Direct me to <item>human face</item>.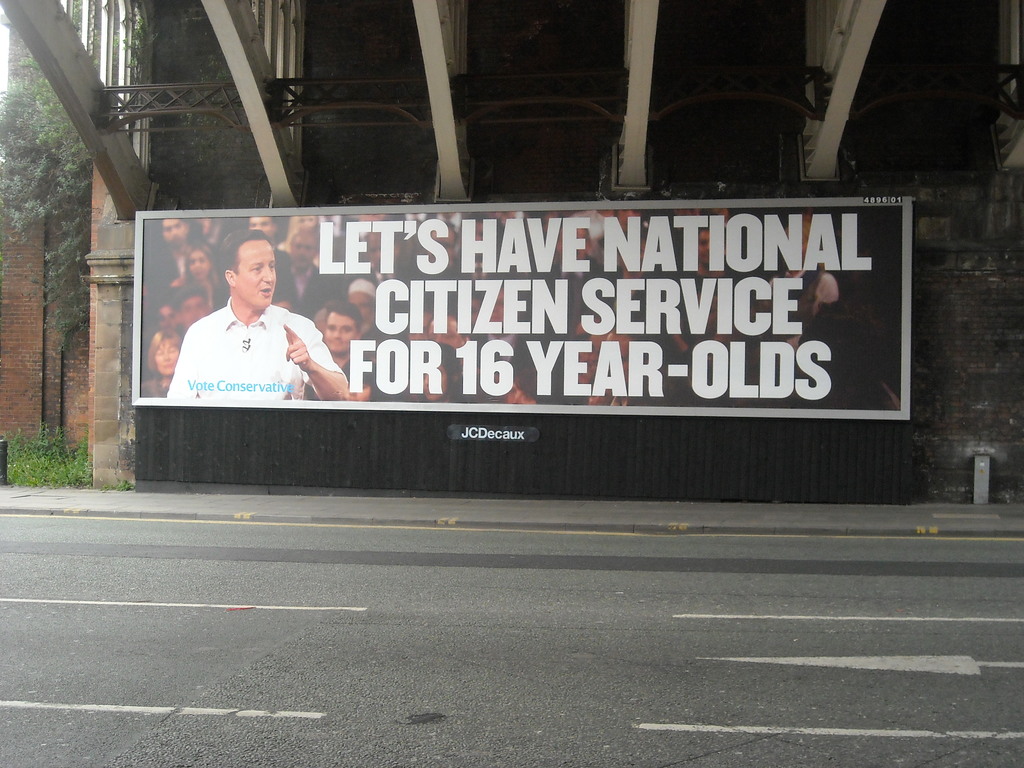
Direction: [239, 242, 276, 304].
